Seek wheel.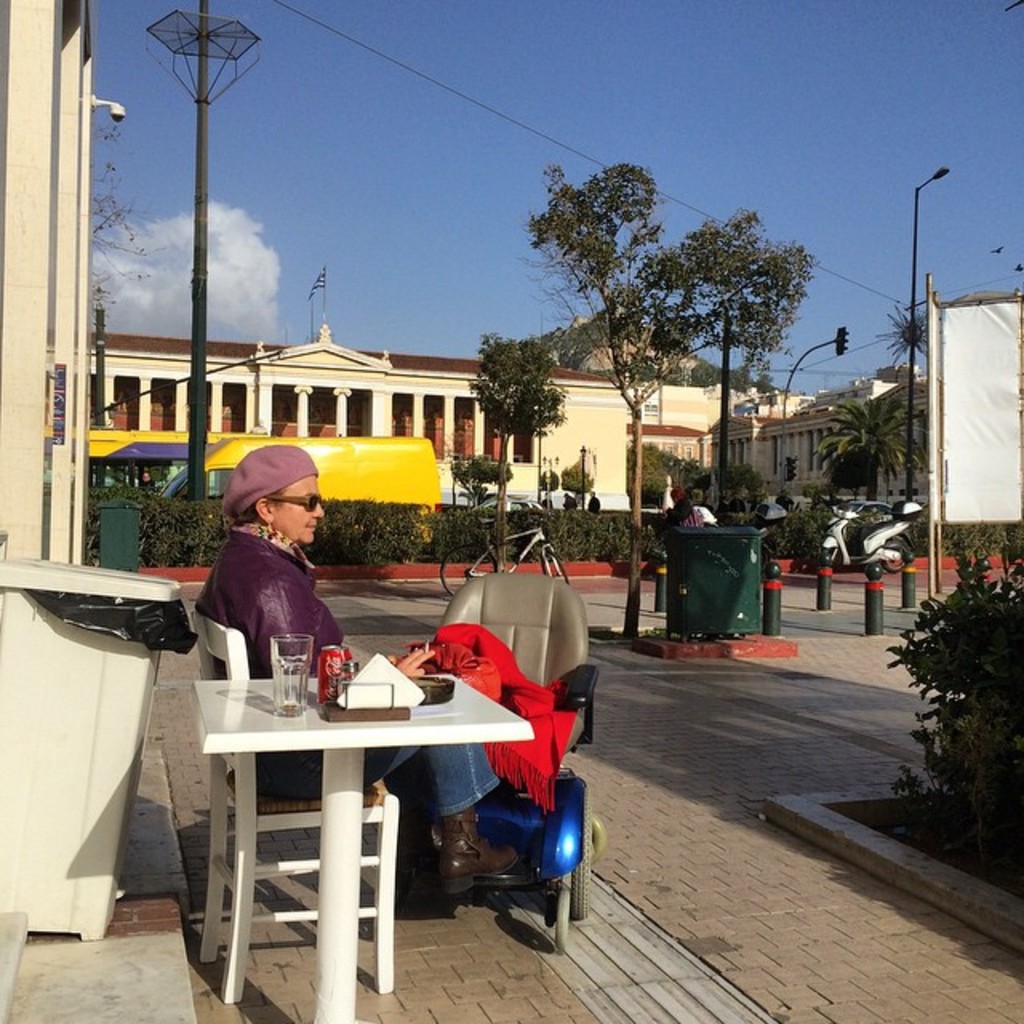
select_region(442, 544, 496, 600).
